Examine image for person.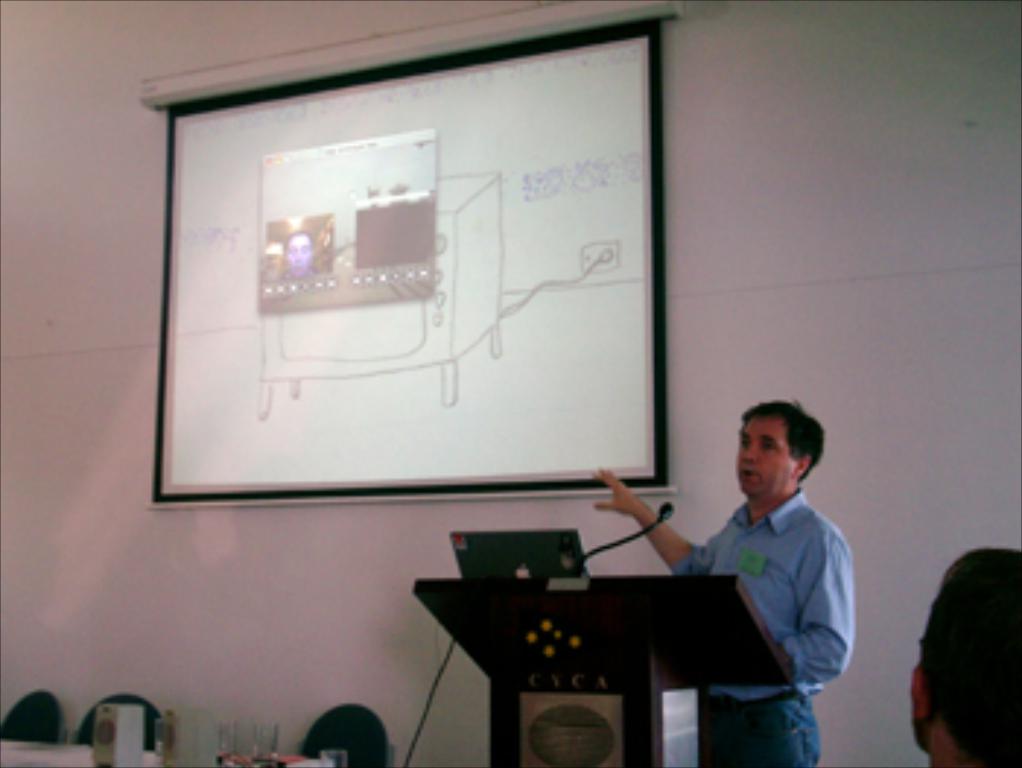
Examination result: BBox(277, 231, 315, 280).
